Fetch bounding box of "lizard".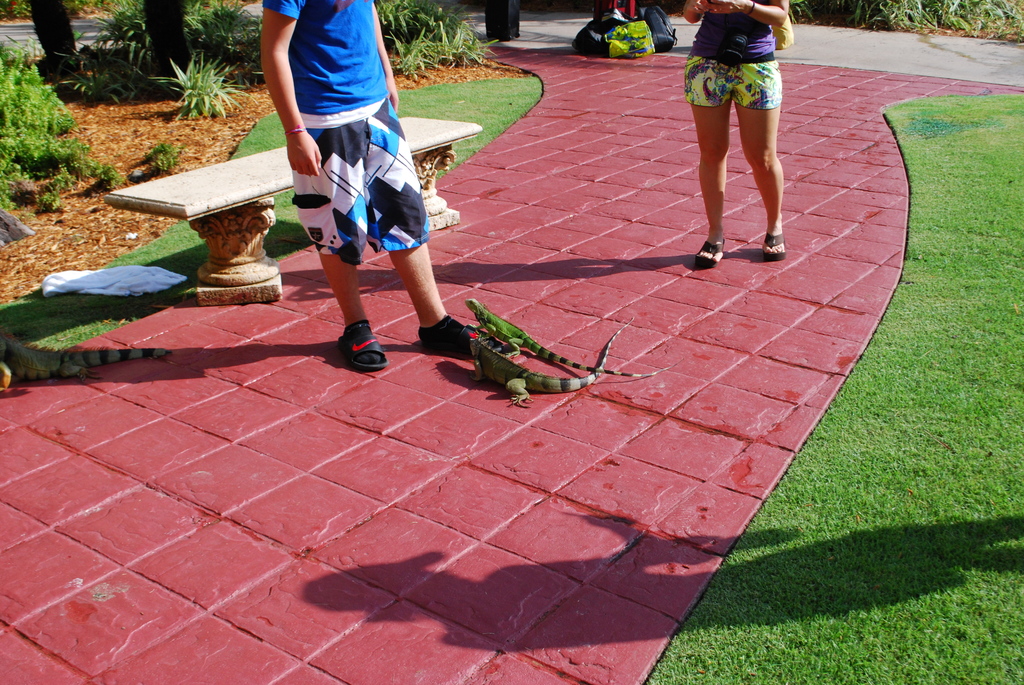
Bbox: x1=447, y1=287, x2=638, y2=407.
